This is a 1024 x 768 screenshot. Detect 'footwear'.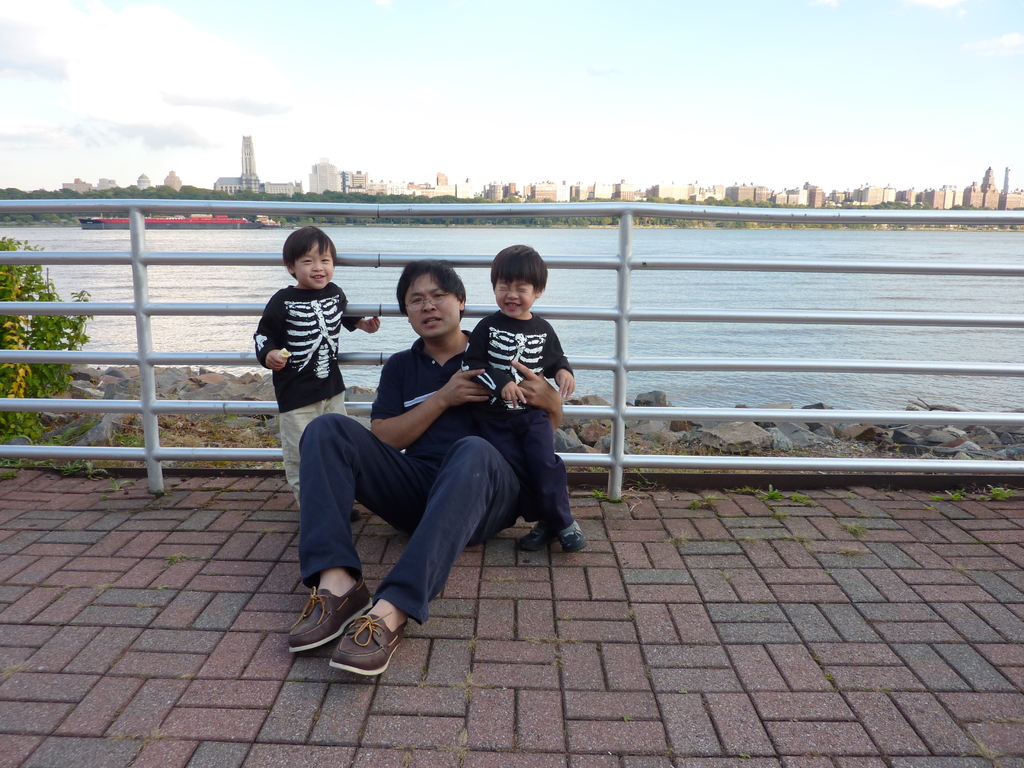
<box>516,522,549,552</box>.
